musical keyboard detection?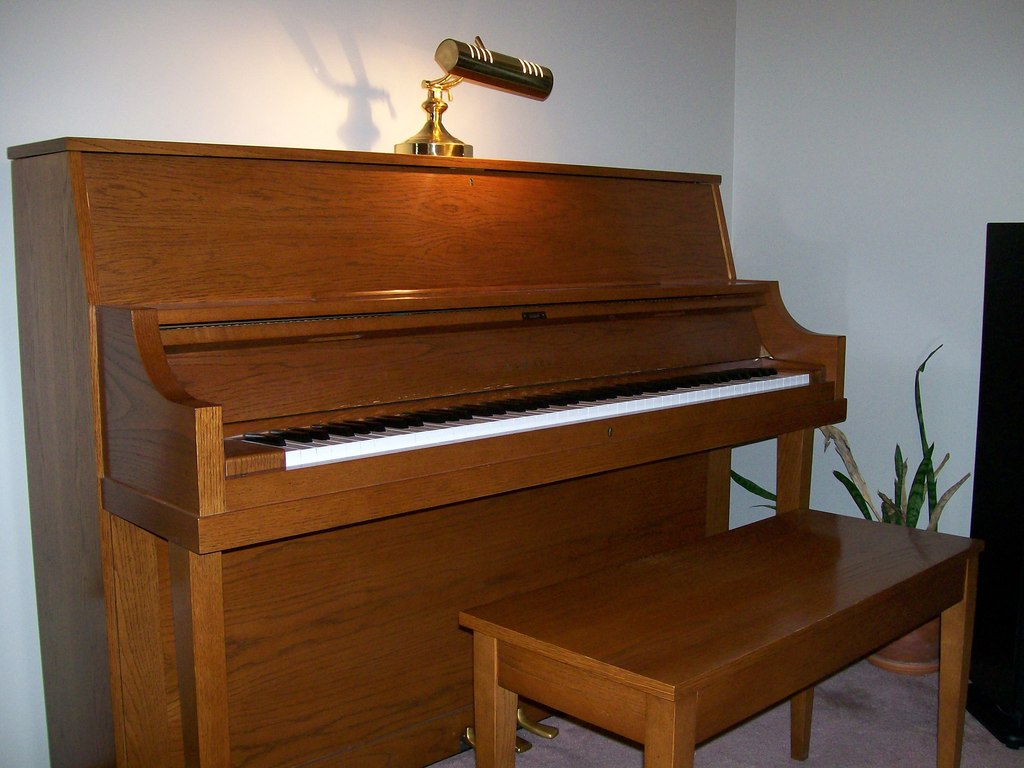
pyautogui.locateOnScreen(0, 126, 886, 654)
